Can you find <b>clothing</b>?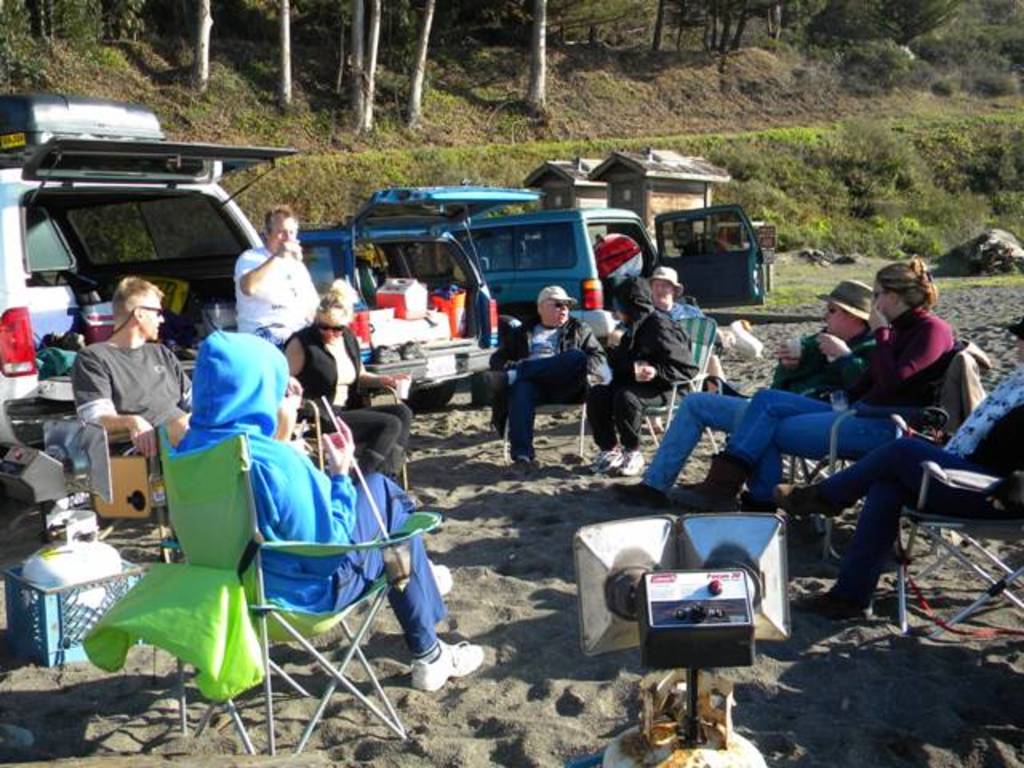
Yes, bounding box: 176:331:445:651.
